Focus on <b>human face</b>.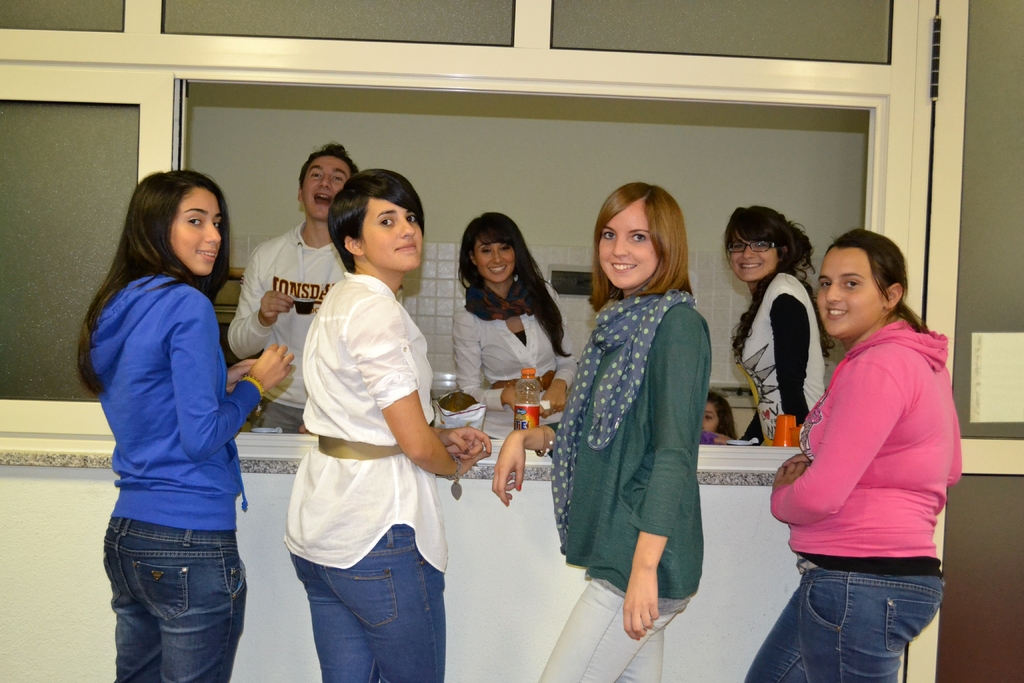
Focused at (819,251,885,342).
